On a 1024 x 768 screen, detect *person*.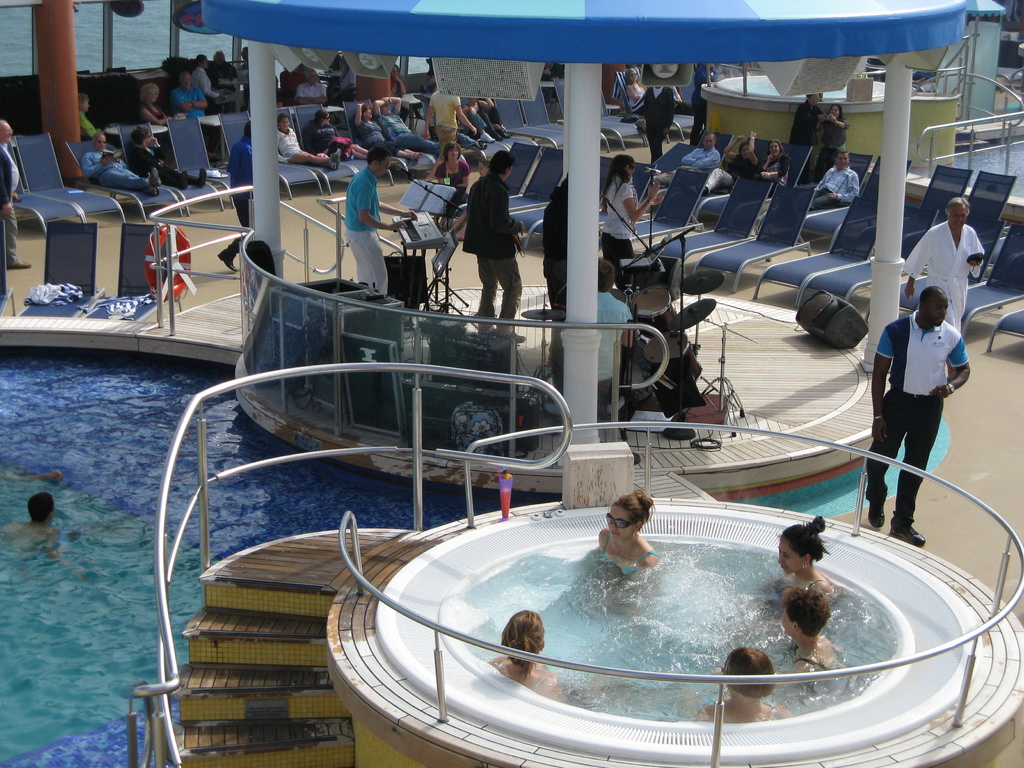
(481, 100, 508, 138).
